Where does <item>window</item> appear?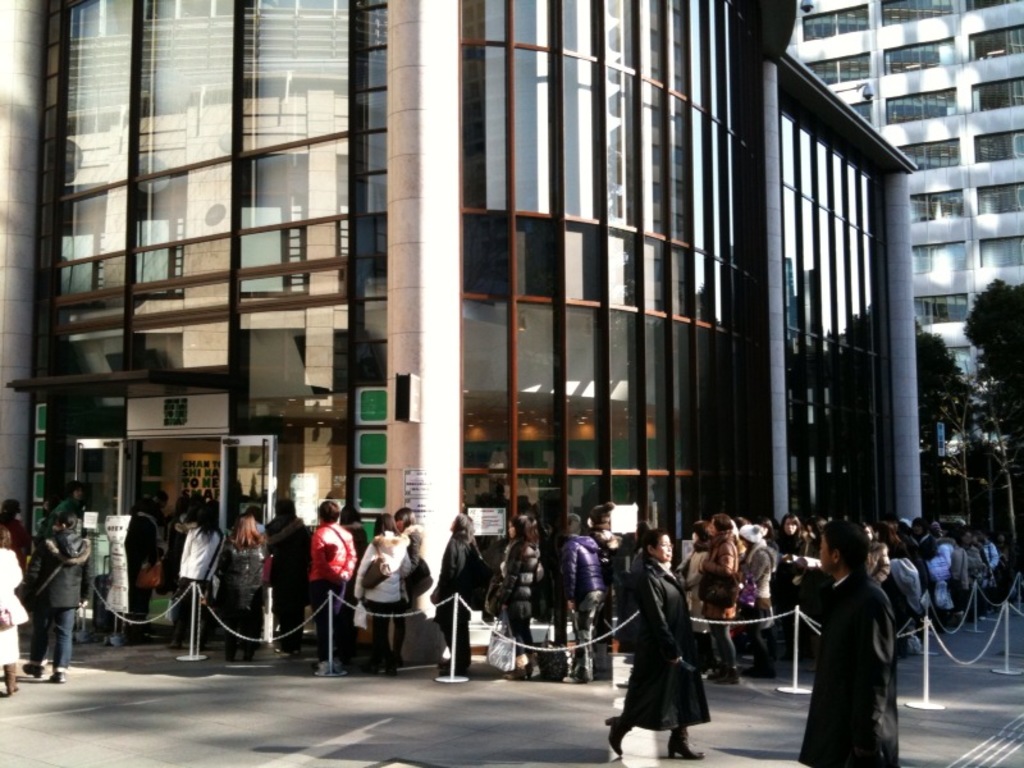
Appears at crop(968, 24, 1023, 60).
